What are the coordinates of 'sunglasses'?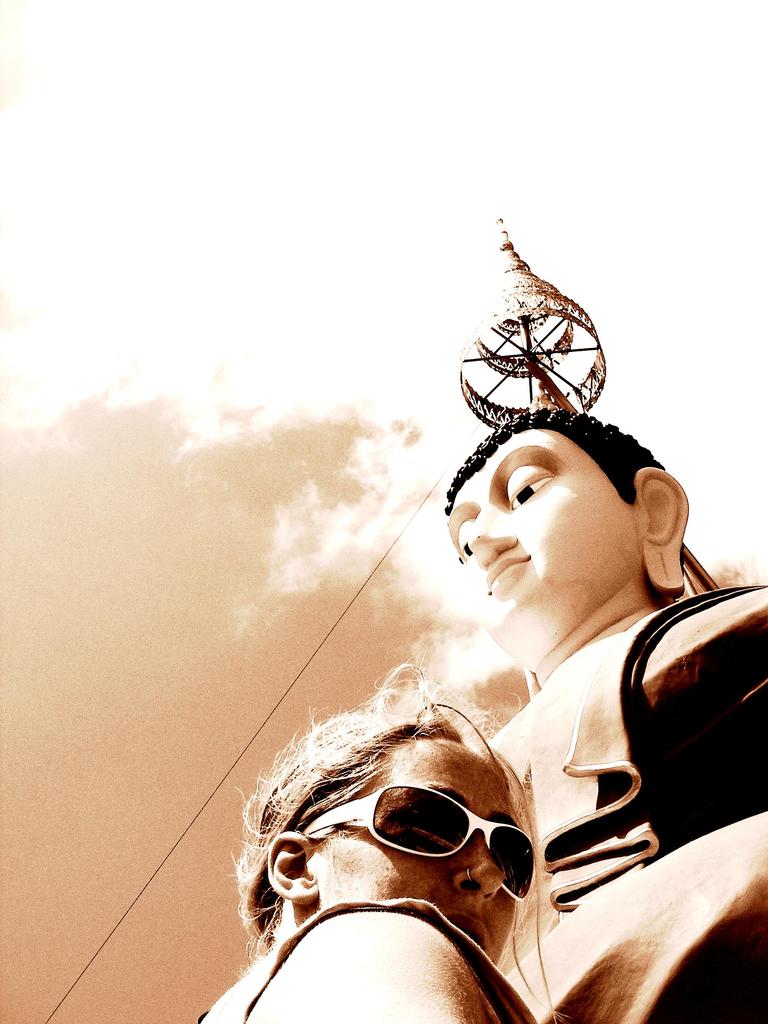
bbox=[301, 783, 535, 900].
